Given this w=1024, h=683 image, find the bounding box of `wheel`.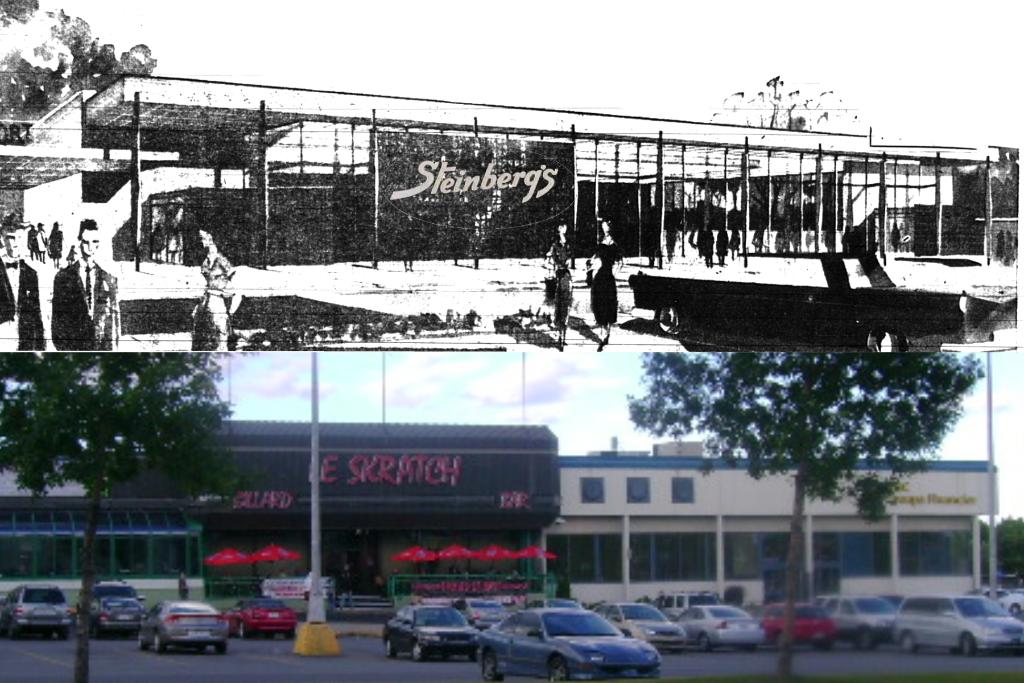
pyautogui.locateOnScreen(199, 645, 210, 654).
